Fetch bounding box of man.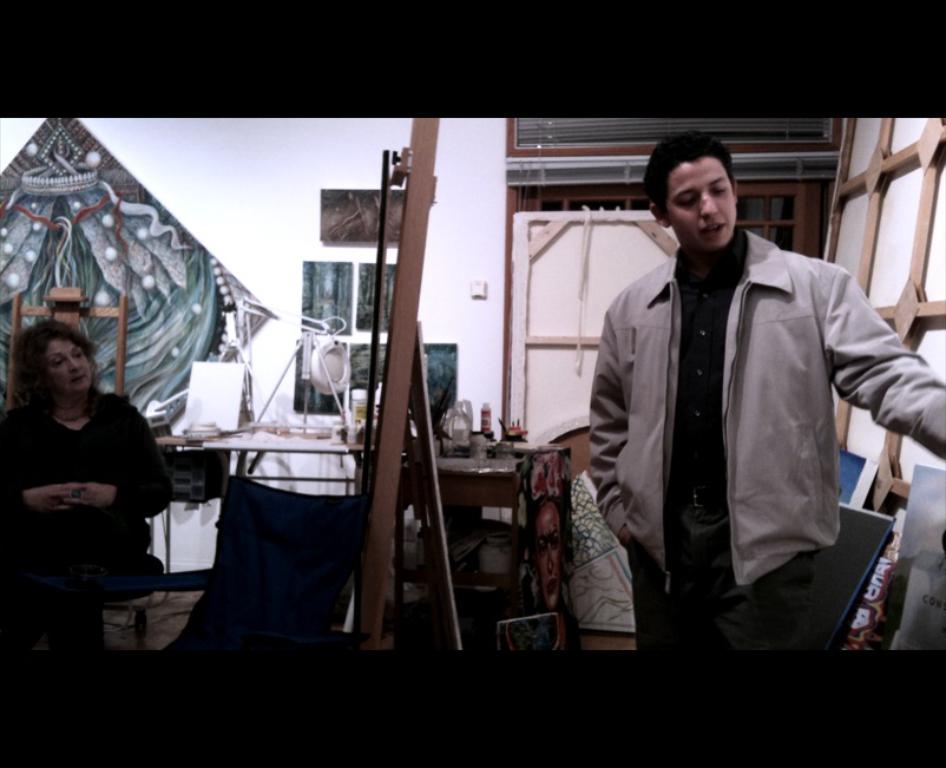
Bbox: left=577, top=123, right=945, bottom=662.
